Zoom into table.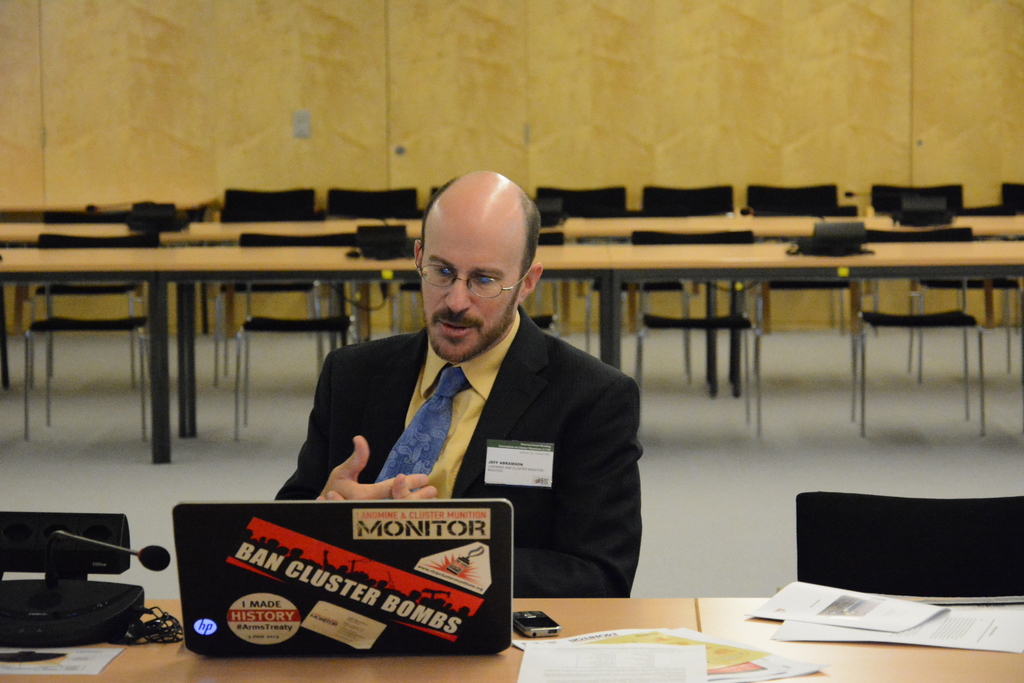
Zoom target: BBox(0, 557, 1023, 682).
